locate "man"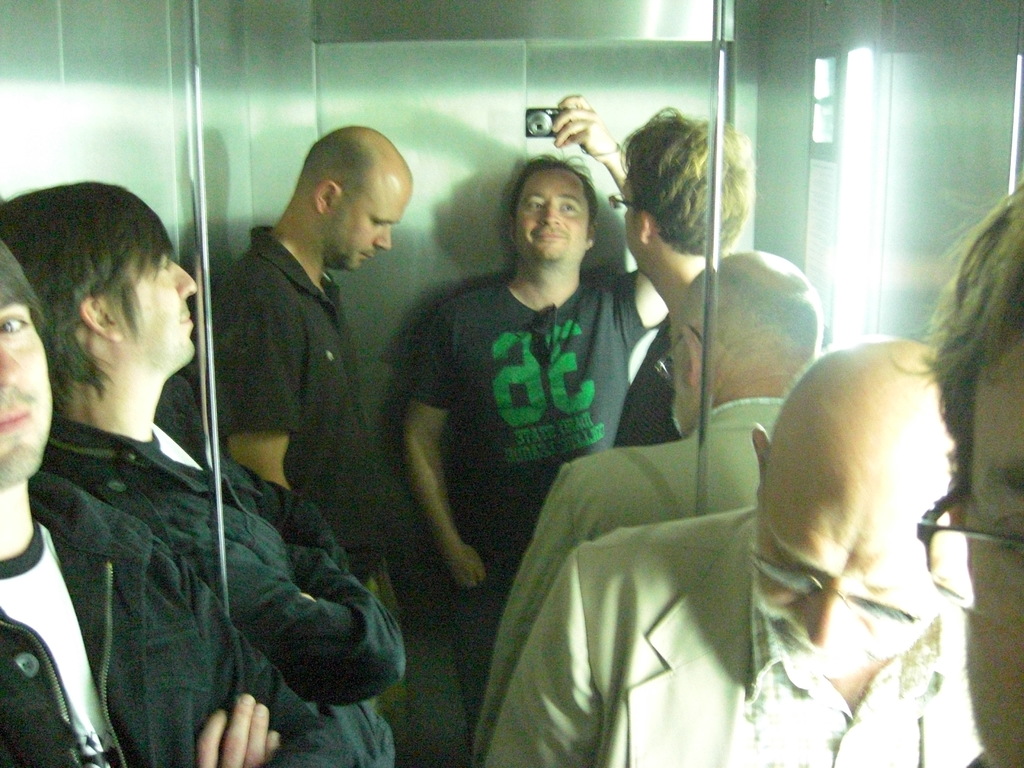
BBox(0, 236, 355, 767)
